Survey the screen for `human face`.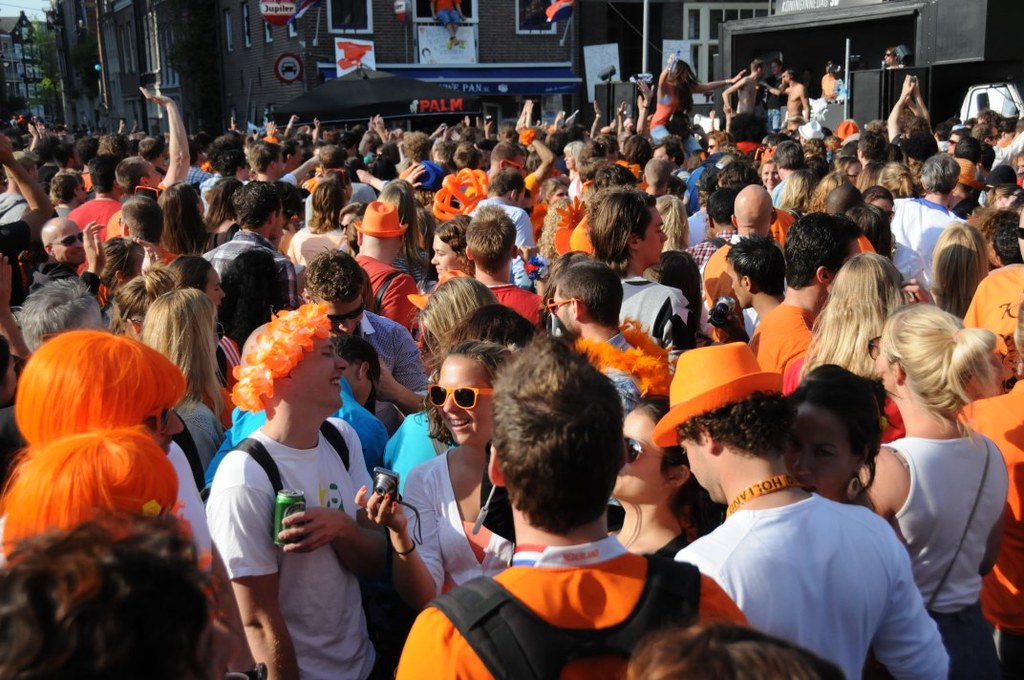
Survey found: region(612, 410, 667, 501).
